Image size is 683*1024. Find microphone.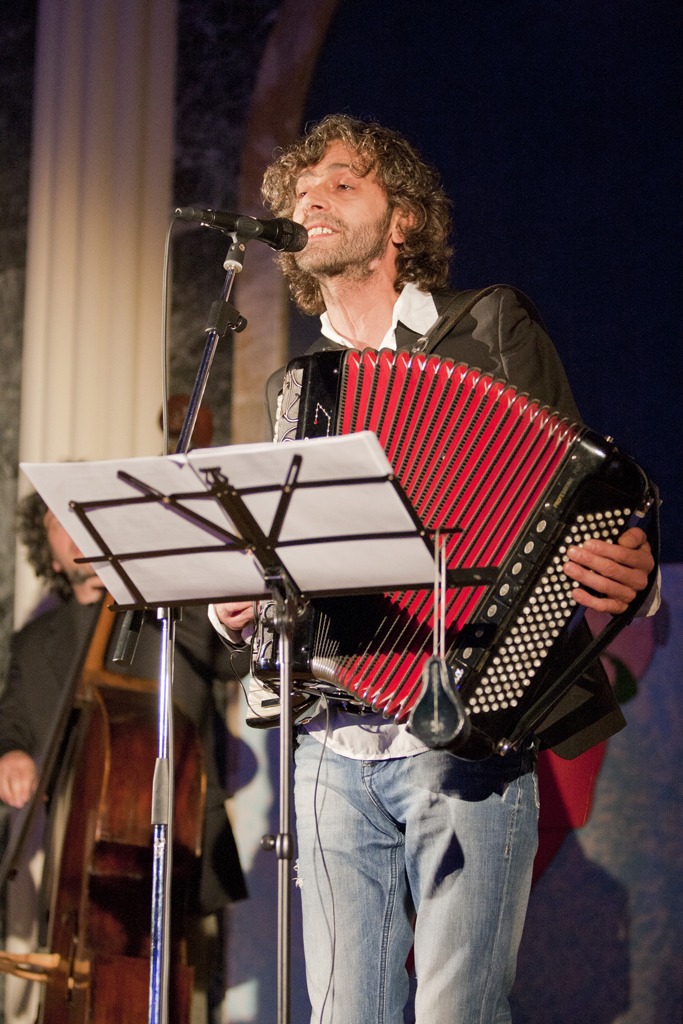
bbox=(178, 197, 309, 250).
